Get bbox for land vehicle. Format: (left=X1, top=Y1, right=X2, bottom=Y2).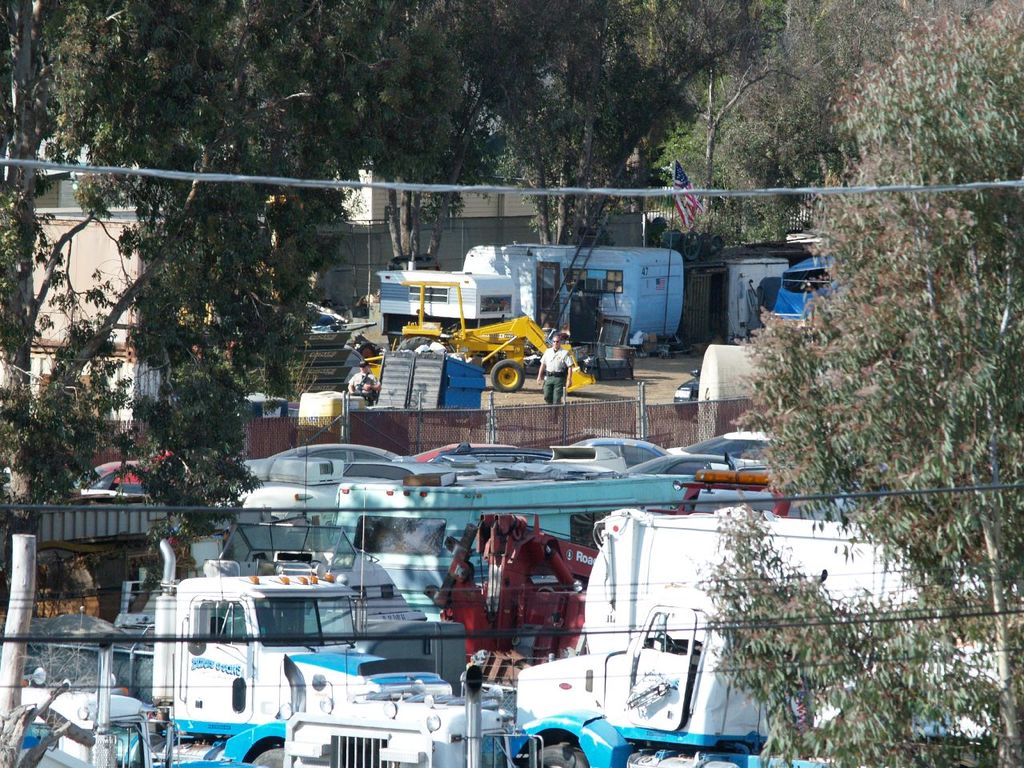
(left=246, top=442, right=414, bottom=474).
